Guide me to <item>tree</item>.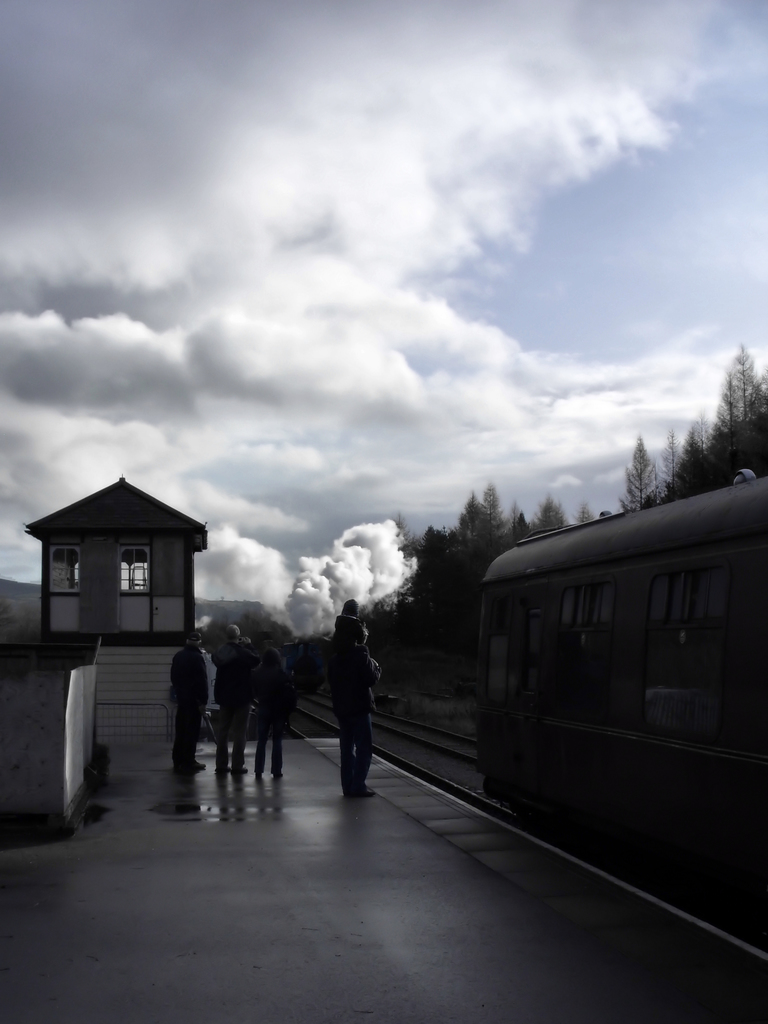
Guidance: [x1=512, y1=509, x2=531, y2=570].
